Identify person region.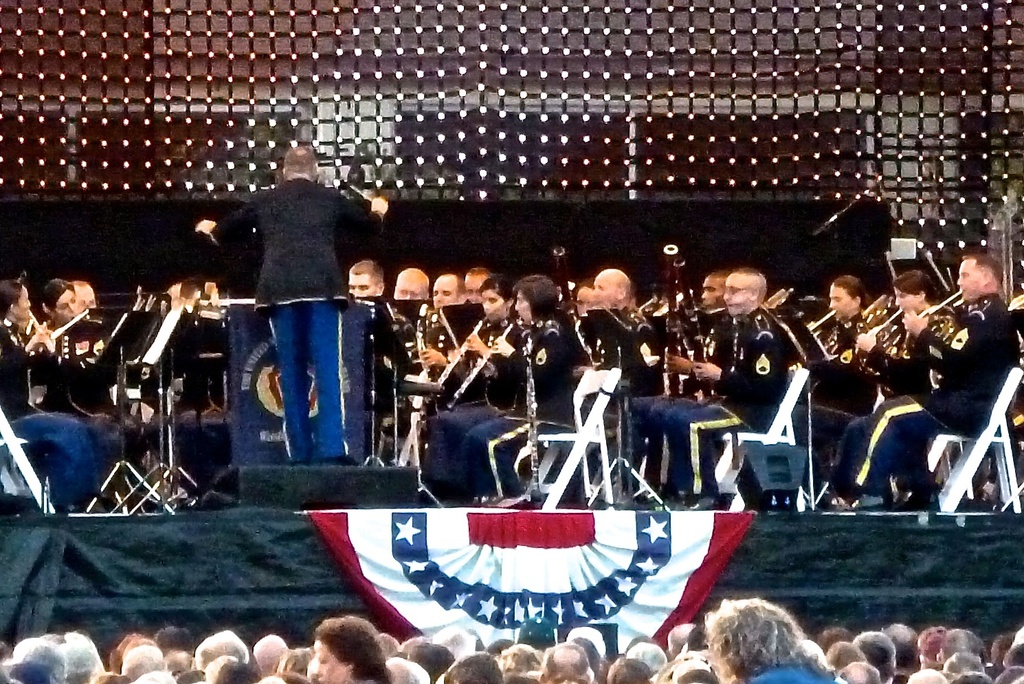
Region: 600:263:655:414.
